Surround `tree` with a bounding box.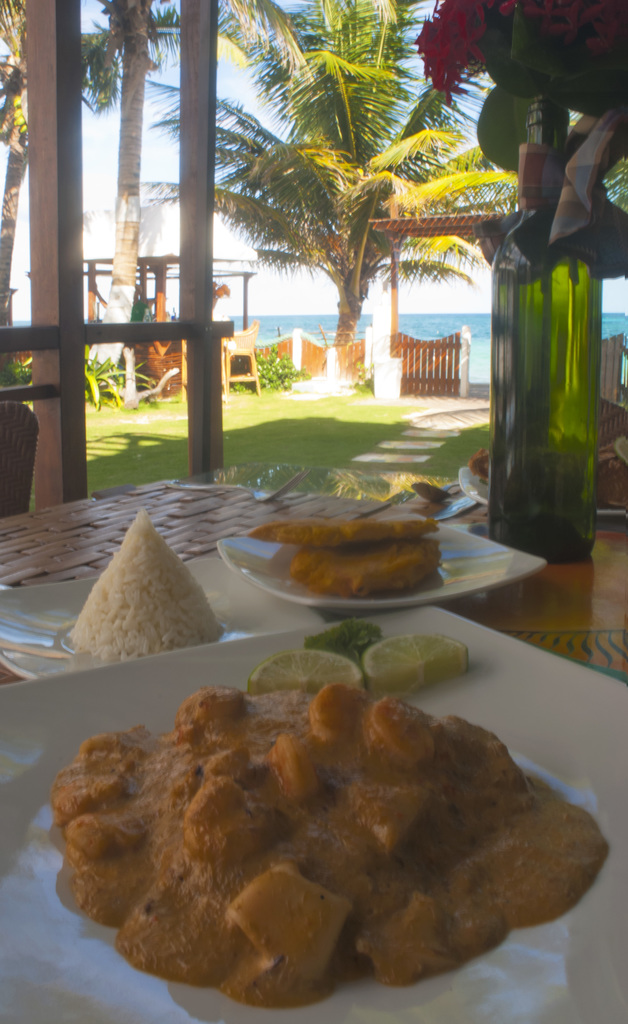
pyautogui.locateOnScreen(109, 0, 537, 382).
